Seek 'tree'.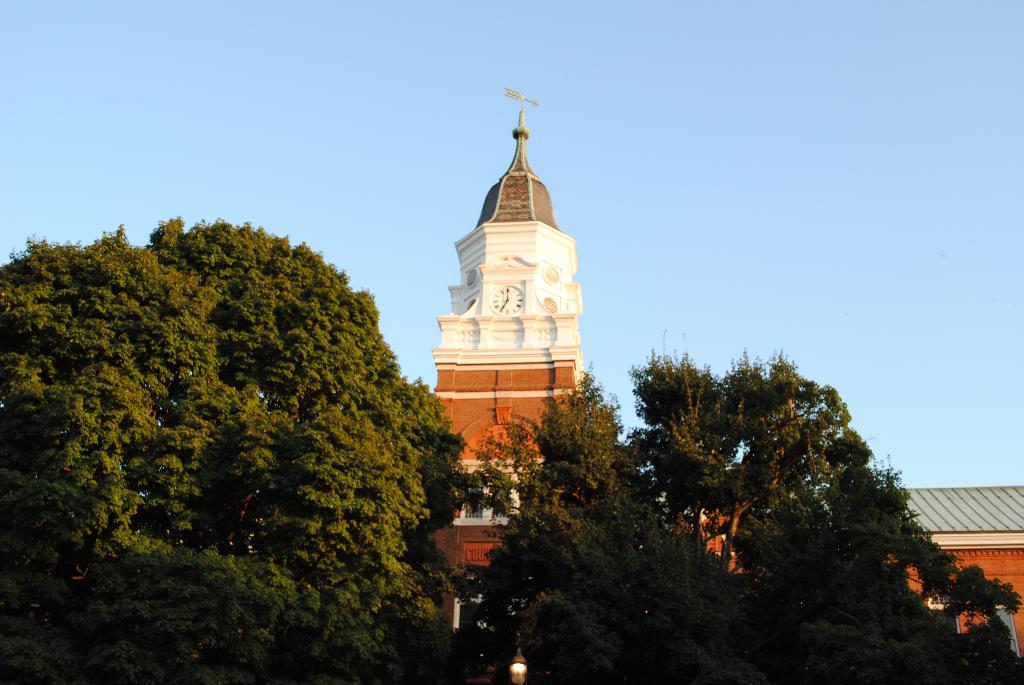
540 346 945 636.
